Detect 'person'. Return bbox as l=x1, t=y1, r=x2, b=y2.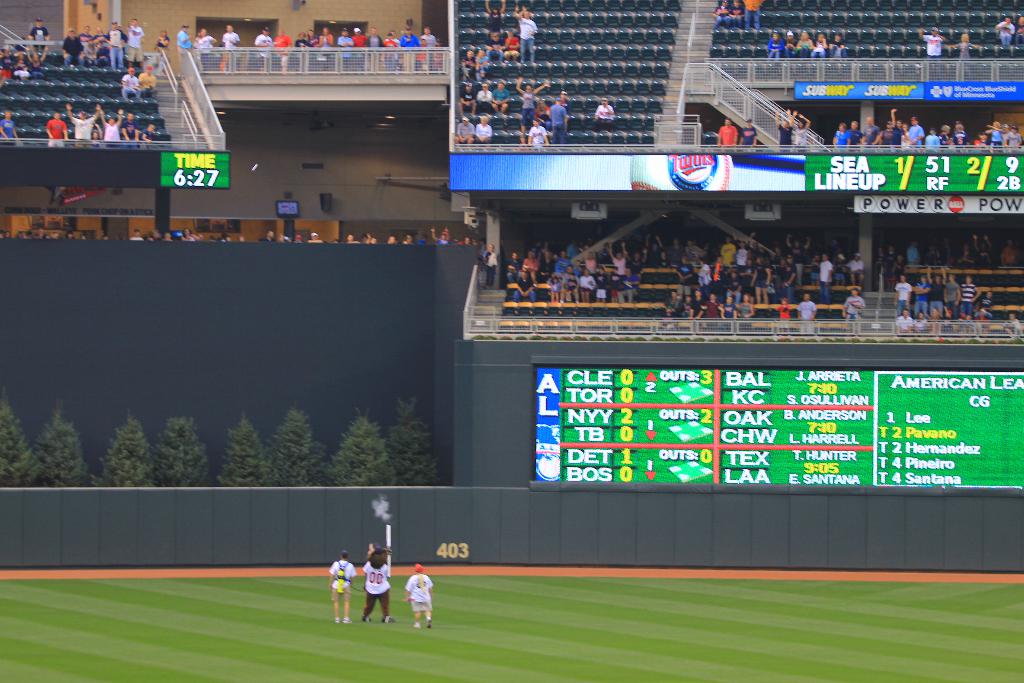
l=428, t=223, r=454, b=245.
